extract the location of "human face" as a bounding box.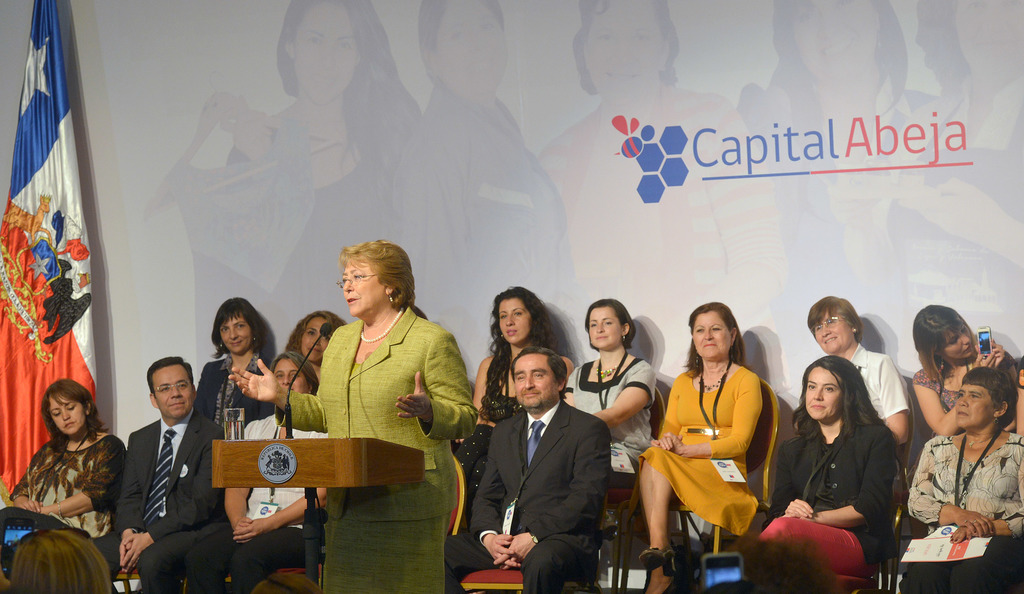
rect(299, 314, 333, 357).
